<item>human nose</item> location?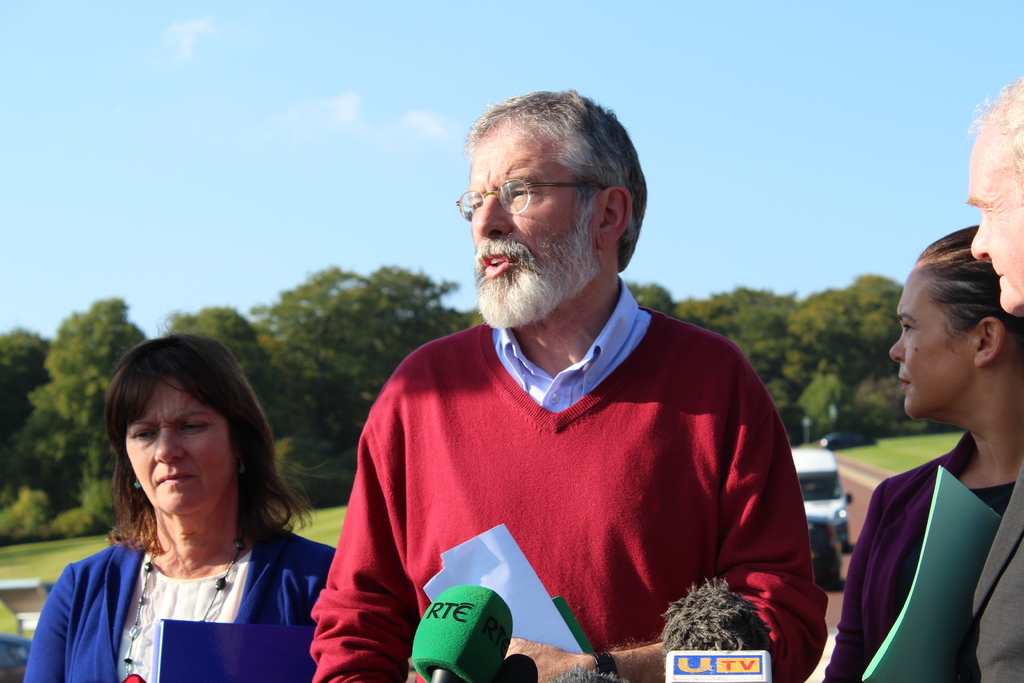
[964,215,993,267]
